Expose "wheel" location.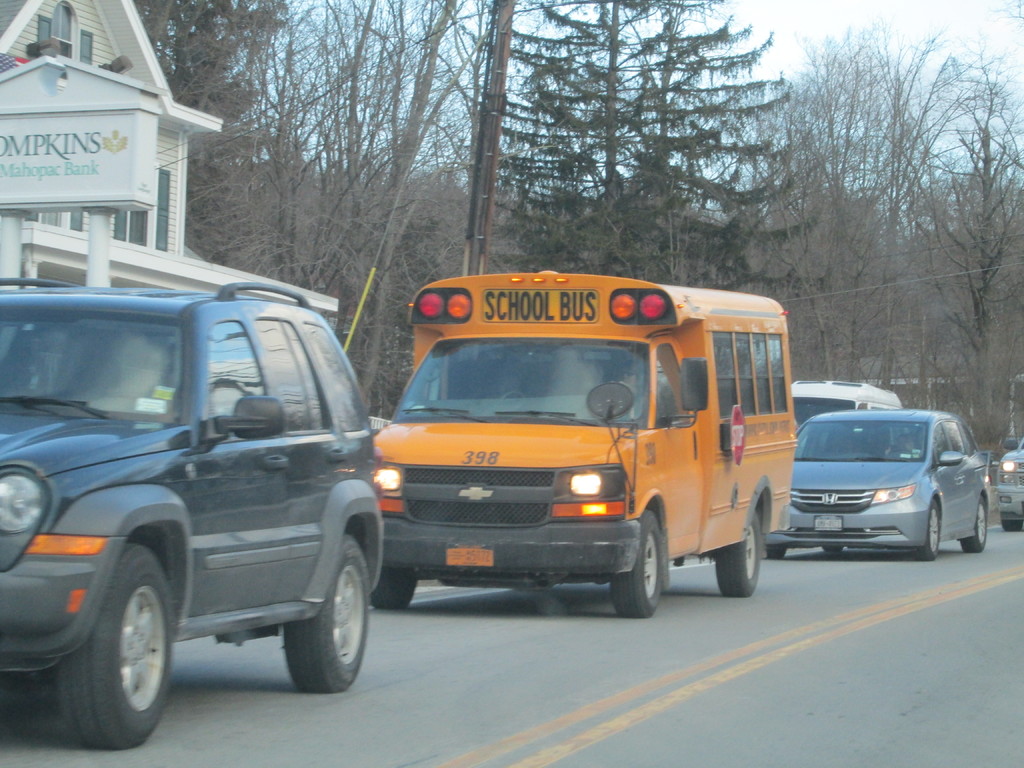
Exposed at detection(826, 548, 849, 554).
